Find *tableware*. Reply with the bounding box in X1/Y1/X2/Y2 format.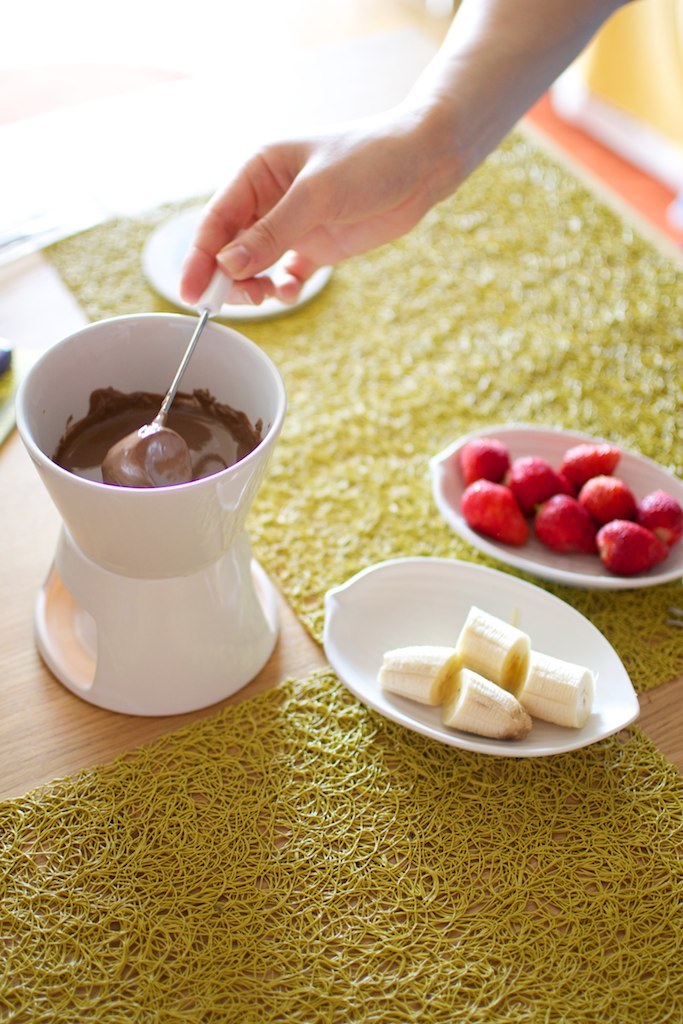
100/227/247/488.
